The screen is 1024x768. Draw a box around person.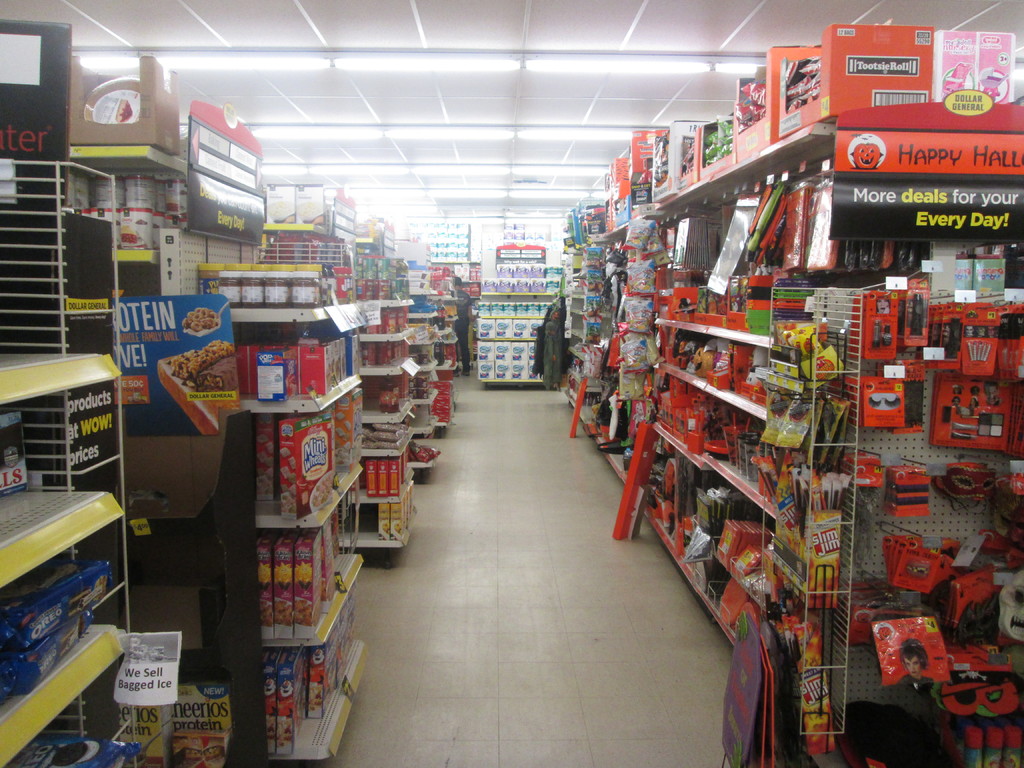
452:271:471:378.
